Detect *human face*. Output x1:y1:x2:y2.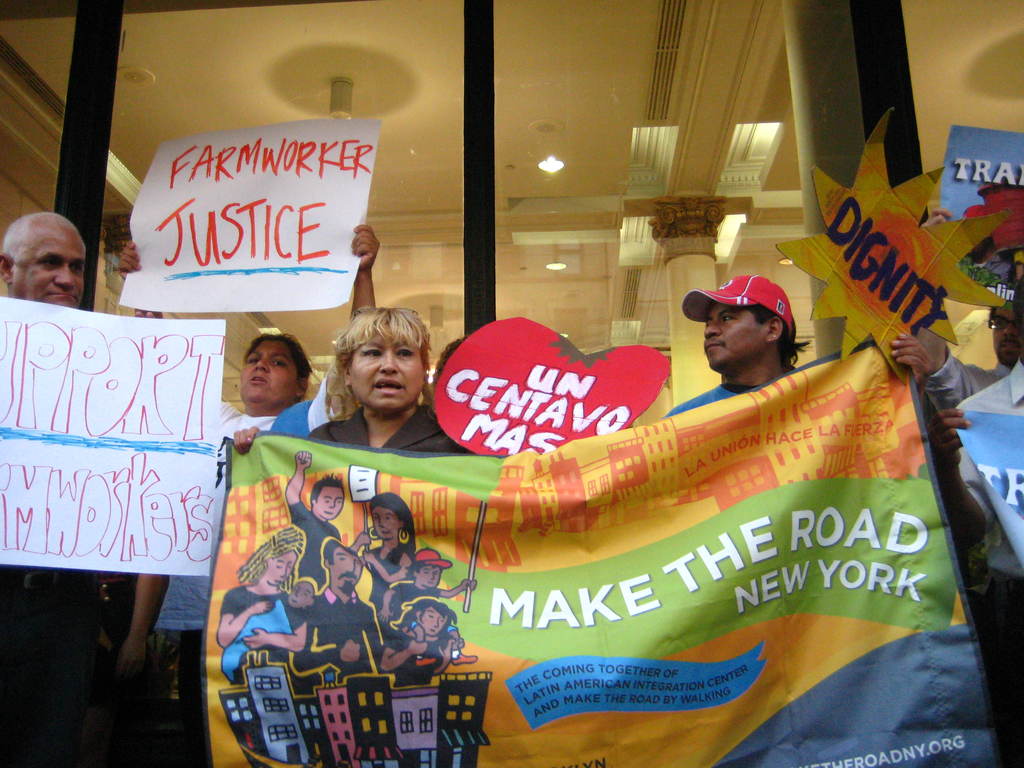
700:305:767:371.
